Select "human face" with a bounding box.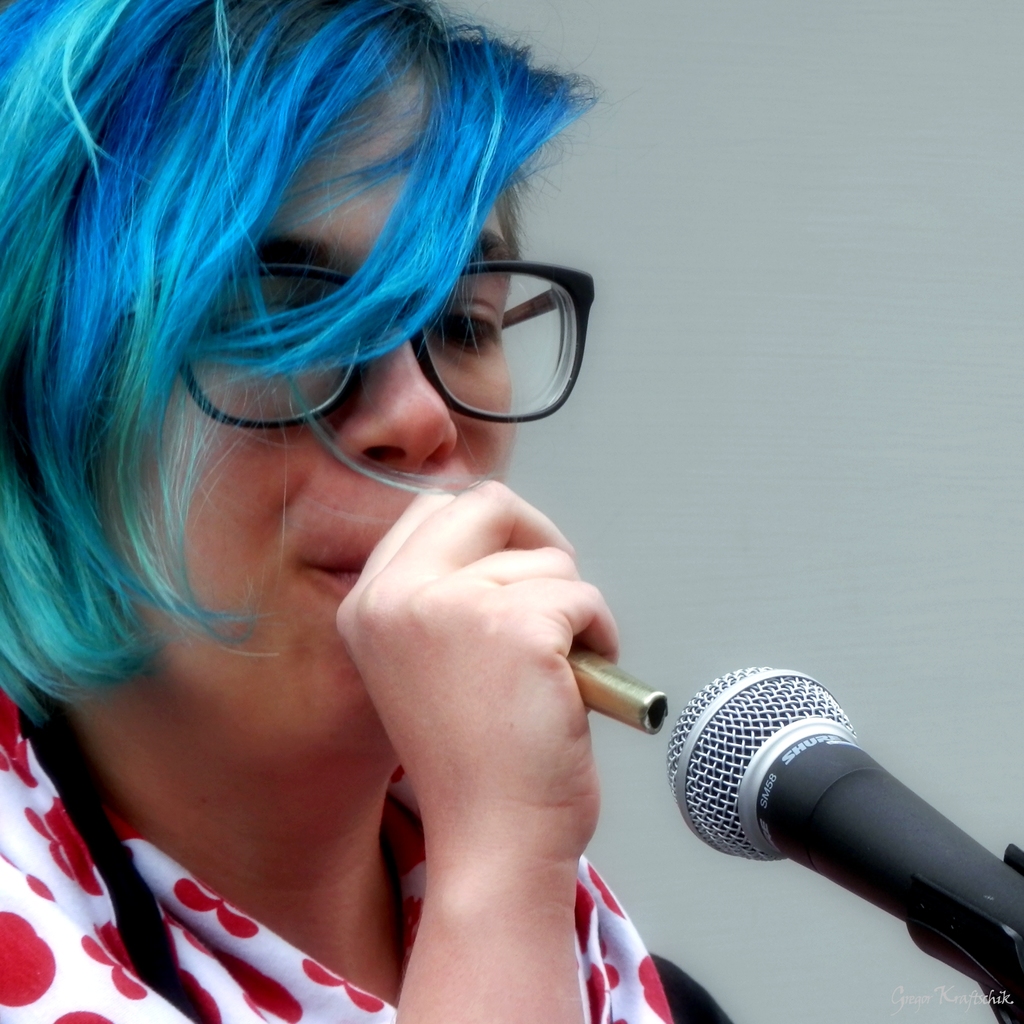
[102, 83, 592, 732].
